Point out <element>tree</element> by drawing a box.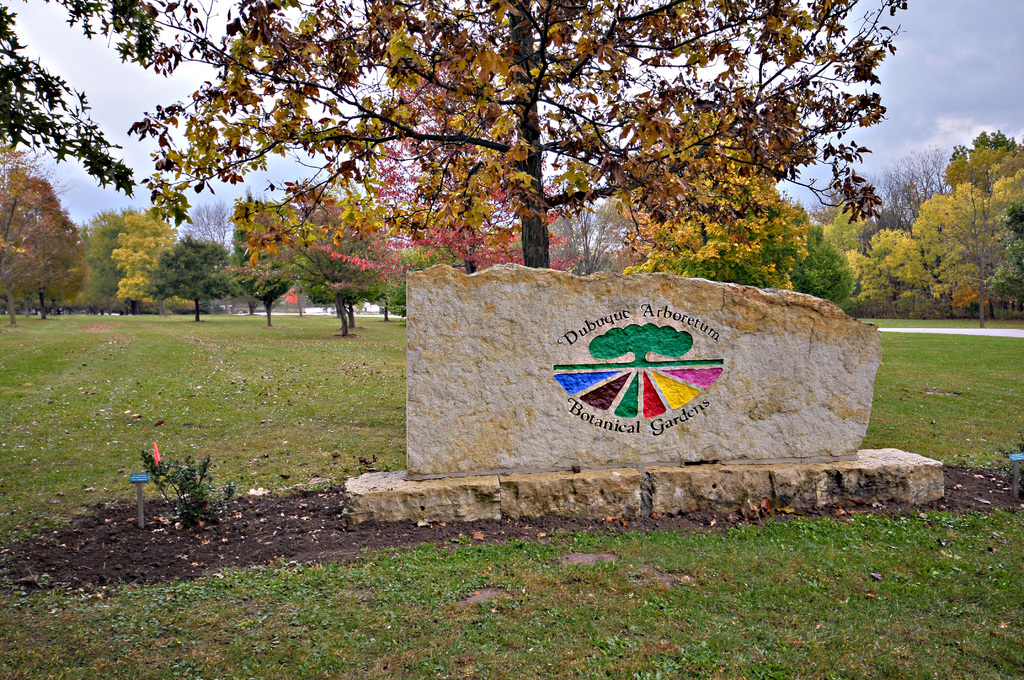
108,208,186,323.
